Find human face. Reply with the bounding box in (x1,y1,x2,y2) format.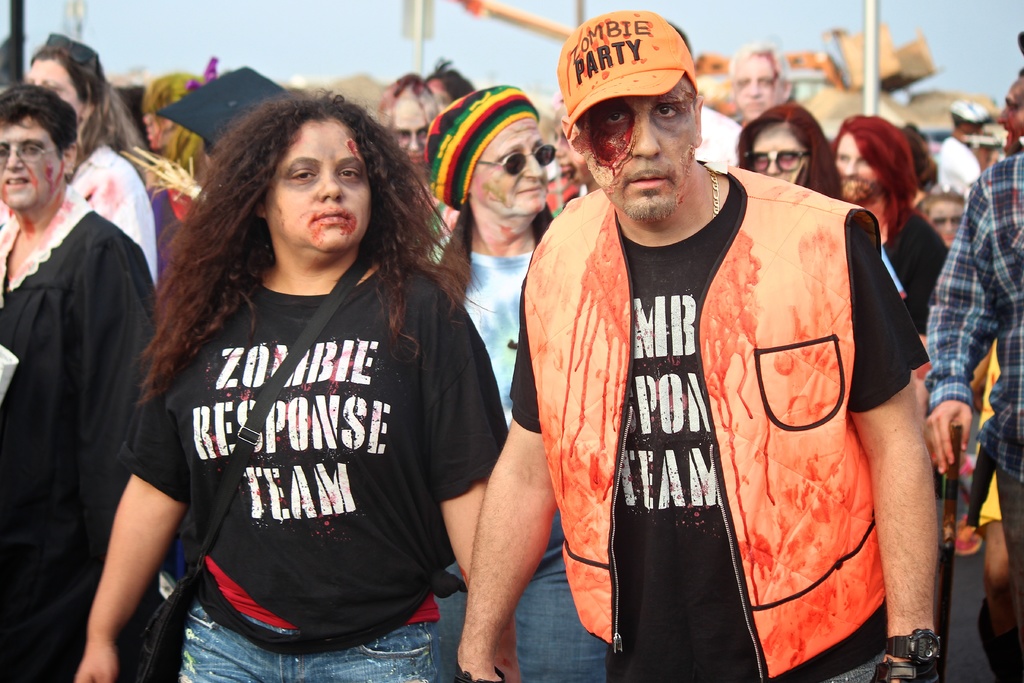
(0,122,56,208).
